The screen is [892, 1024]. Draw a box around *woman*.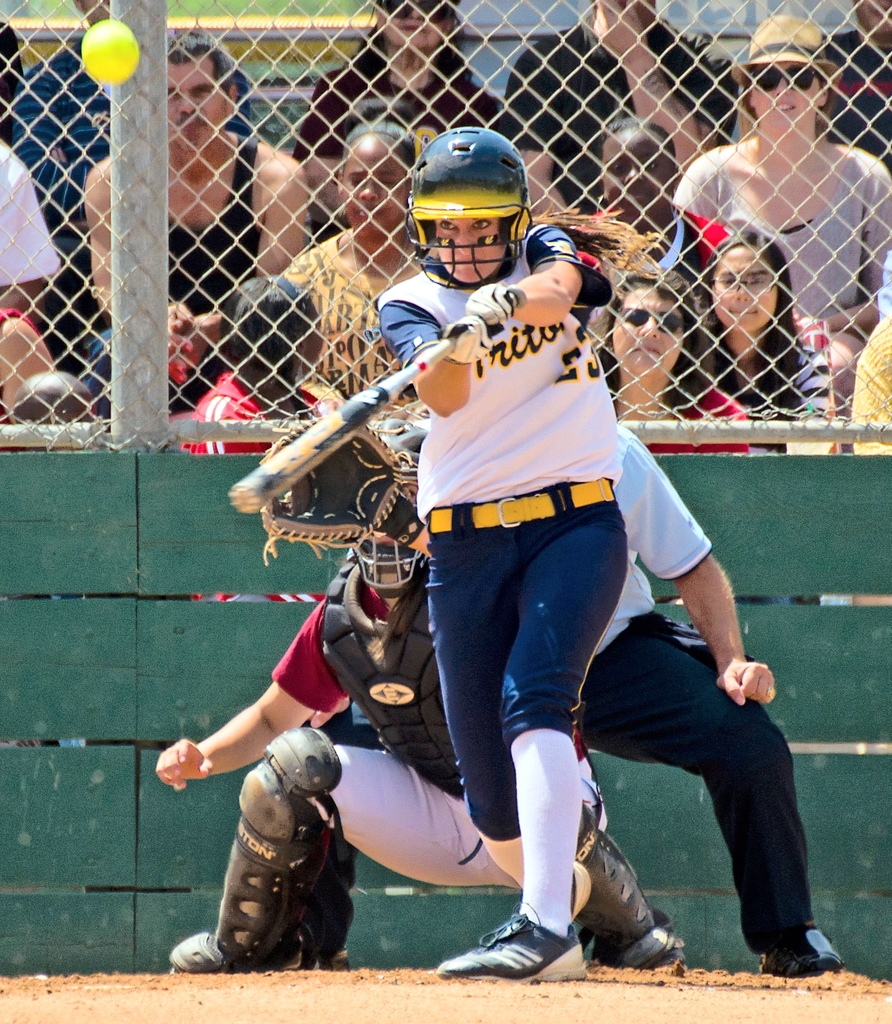
l=604, t=269, r=738, b=448.
